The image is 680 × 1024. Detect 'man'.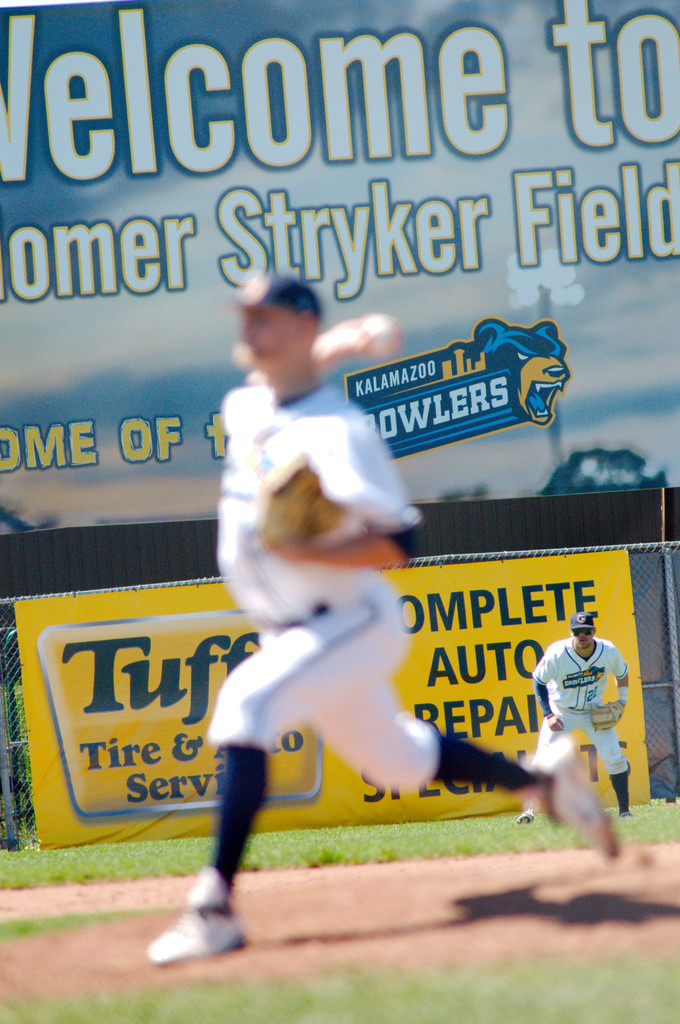
Detection: pyautogui.locateOnScreen(141, 271, 619, 956).
